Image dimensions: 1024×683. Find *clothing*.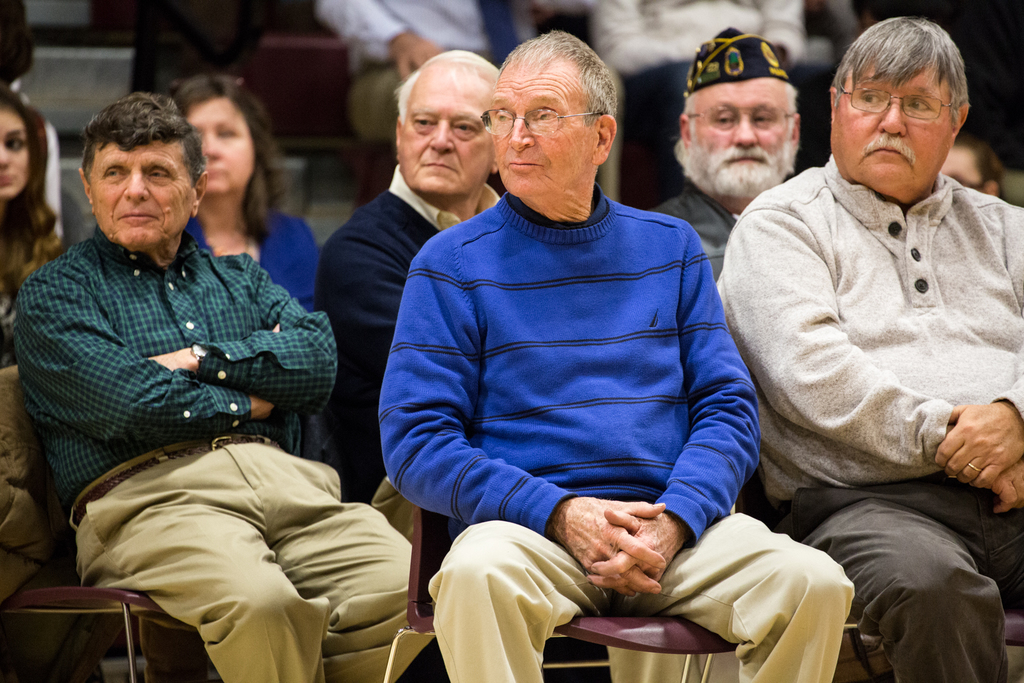
{"left": 320, "top": 0, "right": 548, "bottom": 140}.
